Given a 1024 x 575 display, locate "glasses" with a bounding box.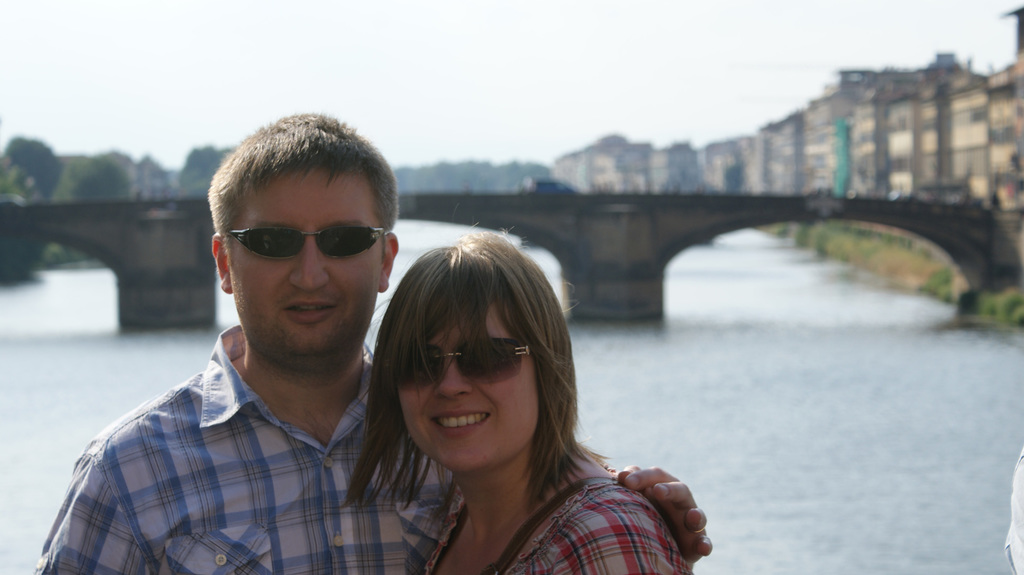
Located: region(221, 221, 392, 262).
